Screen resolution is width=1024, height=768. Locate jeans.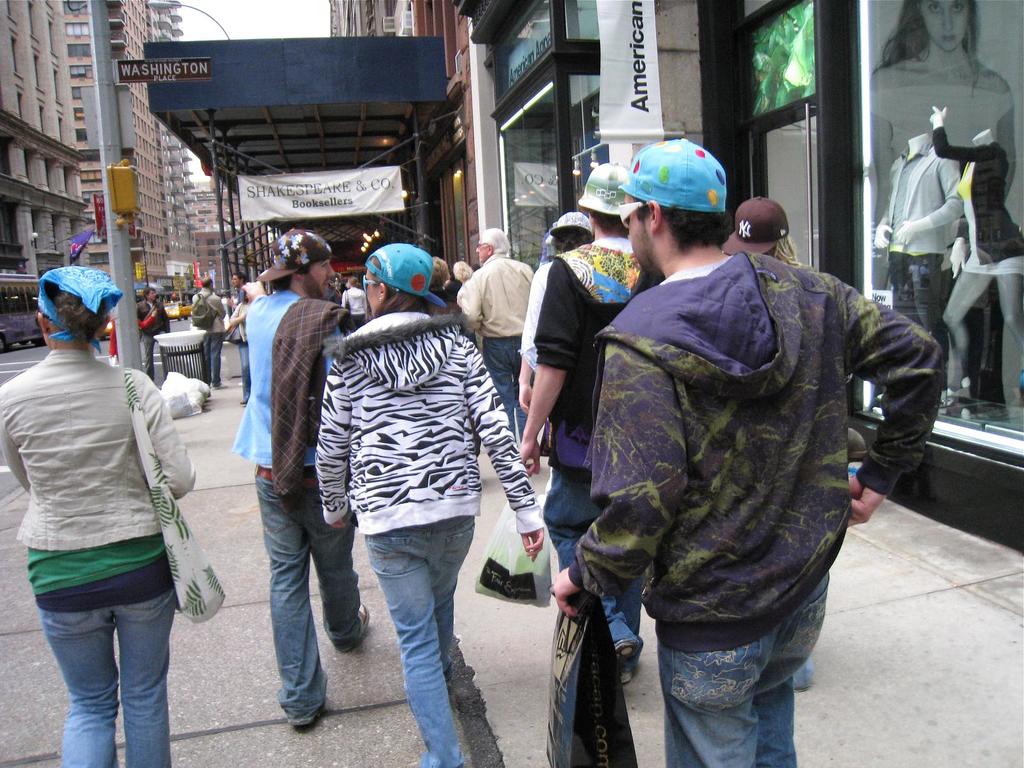
box(659, 559, 833, 767).
